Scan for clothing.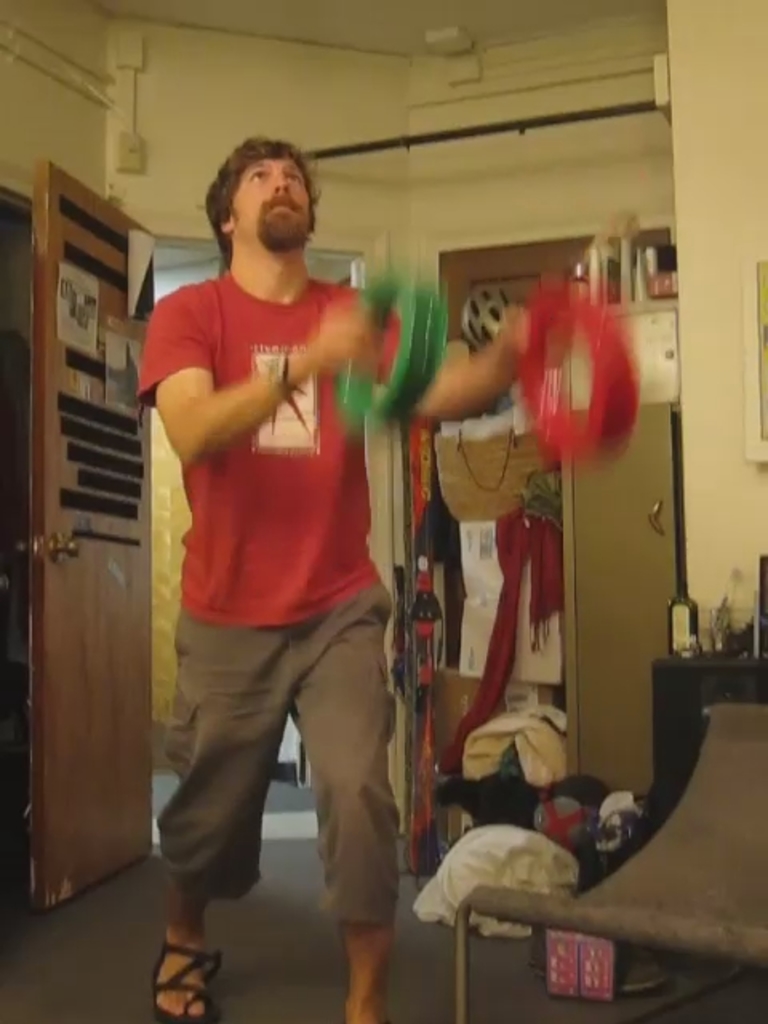
Scan result: x1=130 y1=283 x2=422 y2=938.
